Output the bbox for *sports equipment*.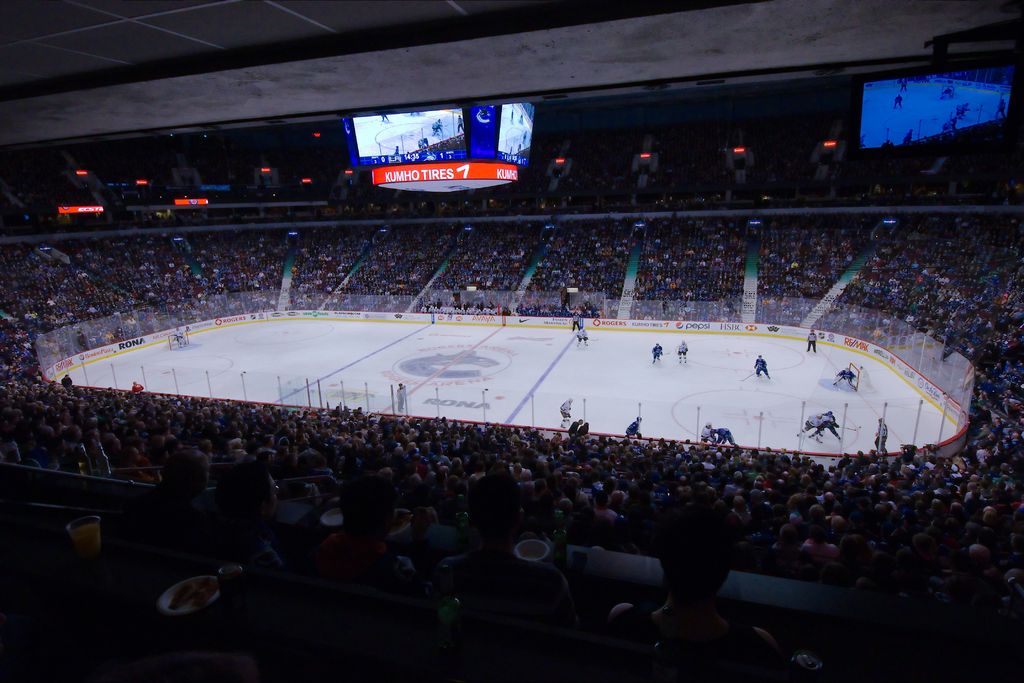
box(582, 337, 598, 342).
